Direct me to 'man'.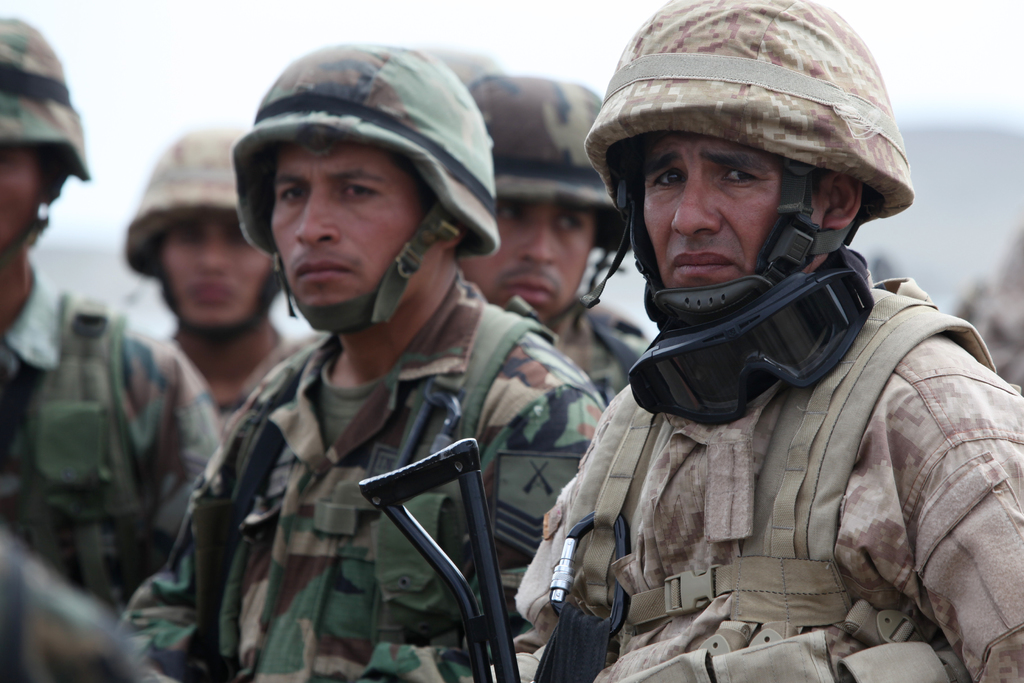
Direction: (left=115, top=114, right=317, bottom=472).
